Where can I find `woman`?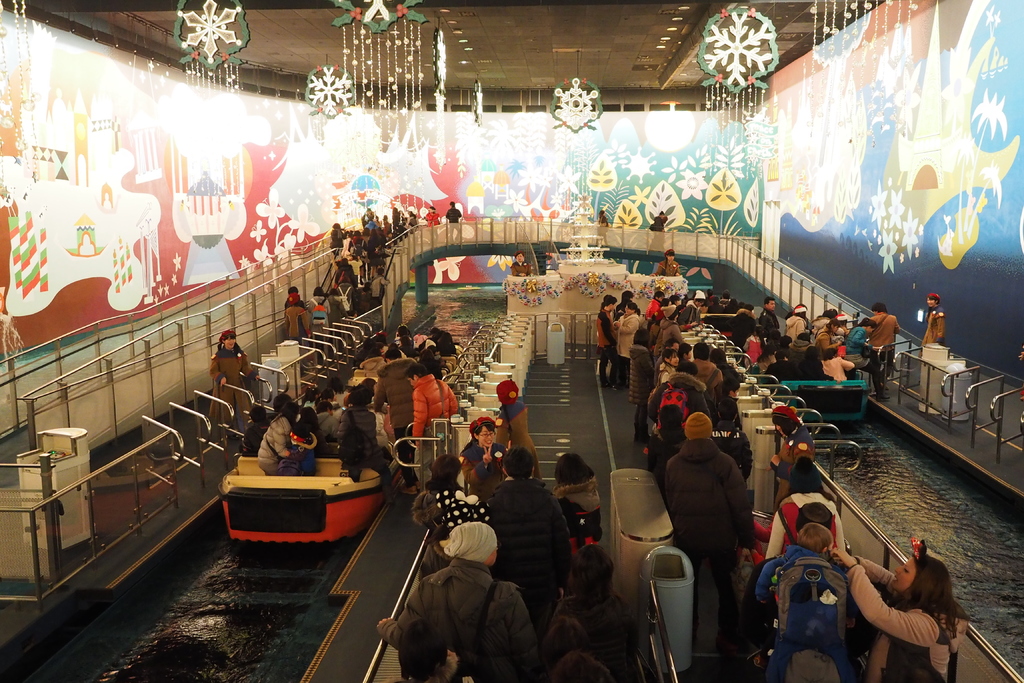
You can find it at <bbox>833, 548, 970, 682</bbox>.
